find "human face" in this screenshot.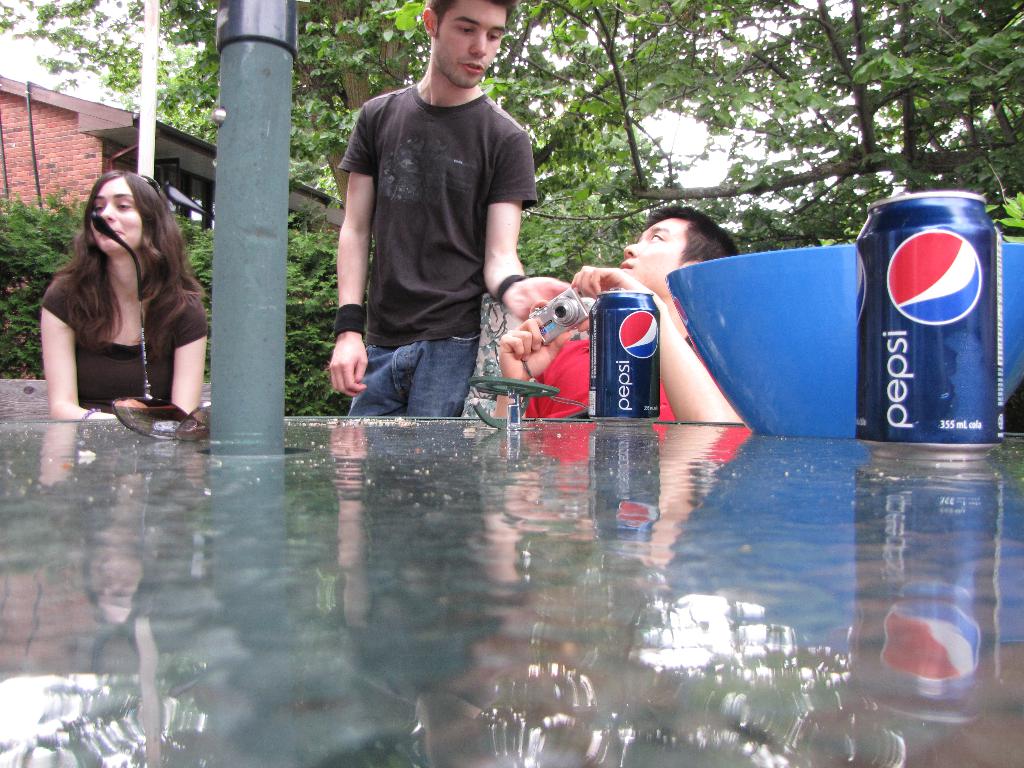
The bounding box for "human face" is [617,214,687,294].
